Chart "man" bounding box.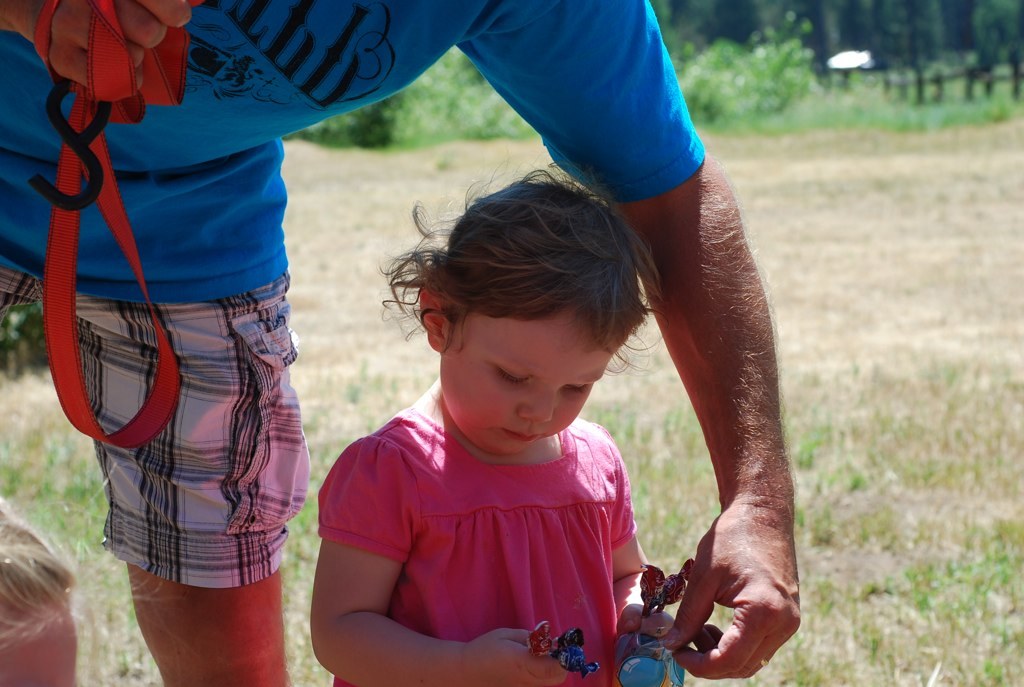
Charted: detection(0, 0, 802, 686).
